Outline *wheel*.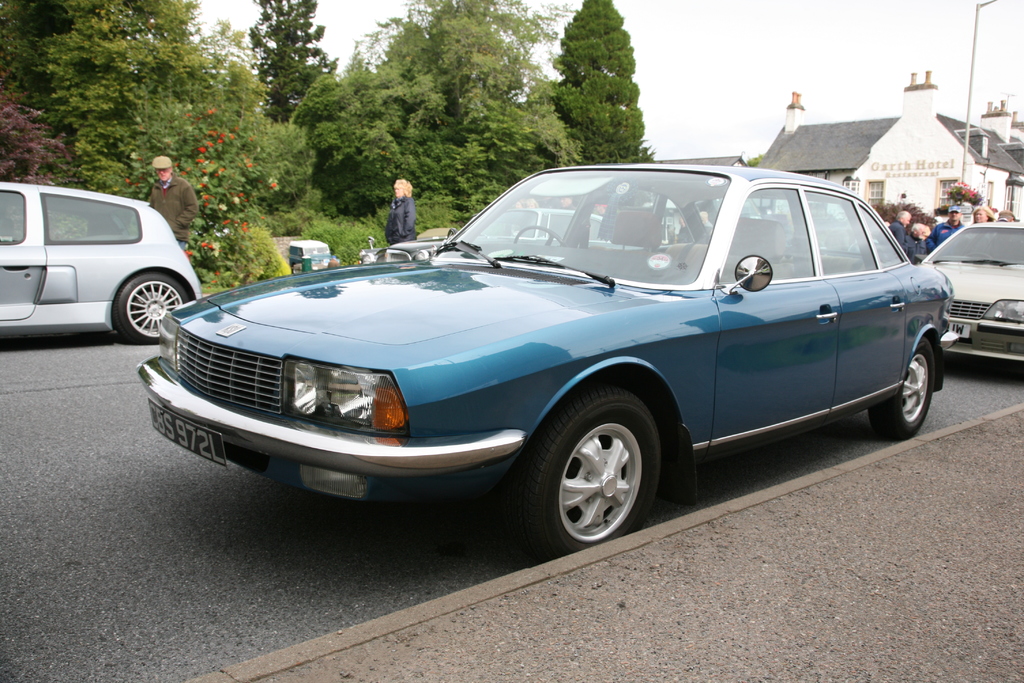
Outline: locate(508, 220, 570, 248).
